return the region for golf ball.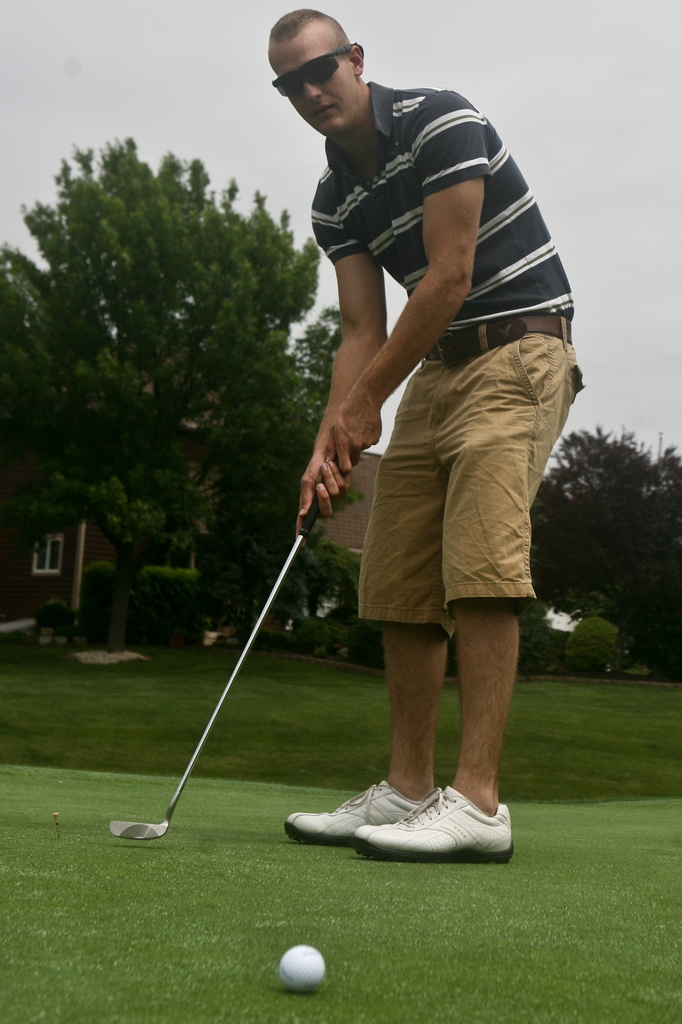
box(264, 944, 333, 986).
